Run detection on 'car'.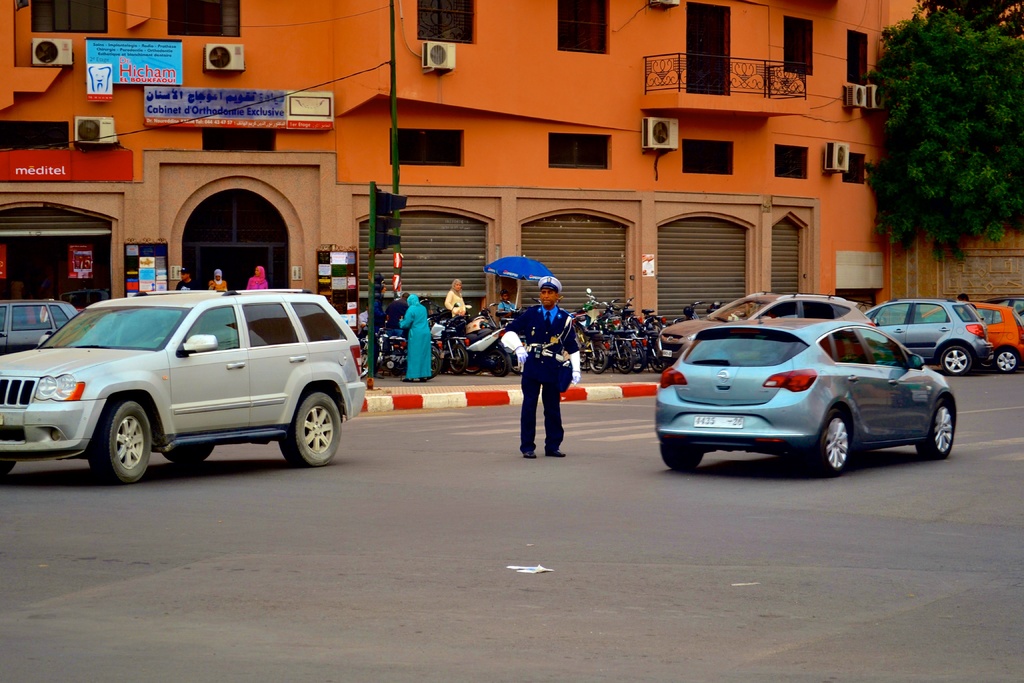
Result: [x1=657, y1=290, x2=877, y2=366].
